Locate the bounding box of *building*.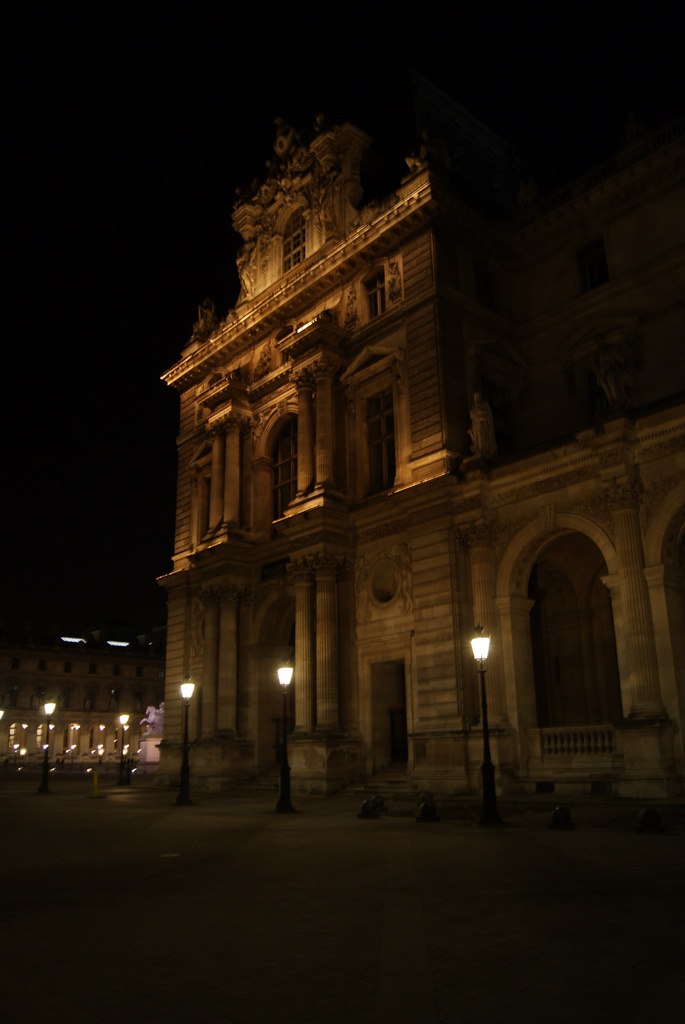
Bounding box: x1=157 y1=97 x2=684 y2=829.
